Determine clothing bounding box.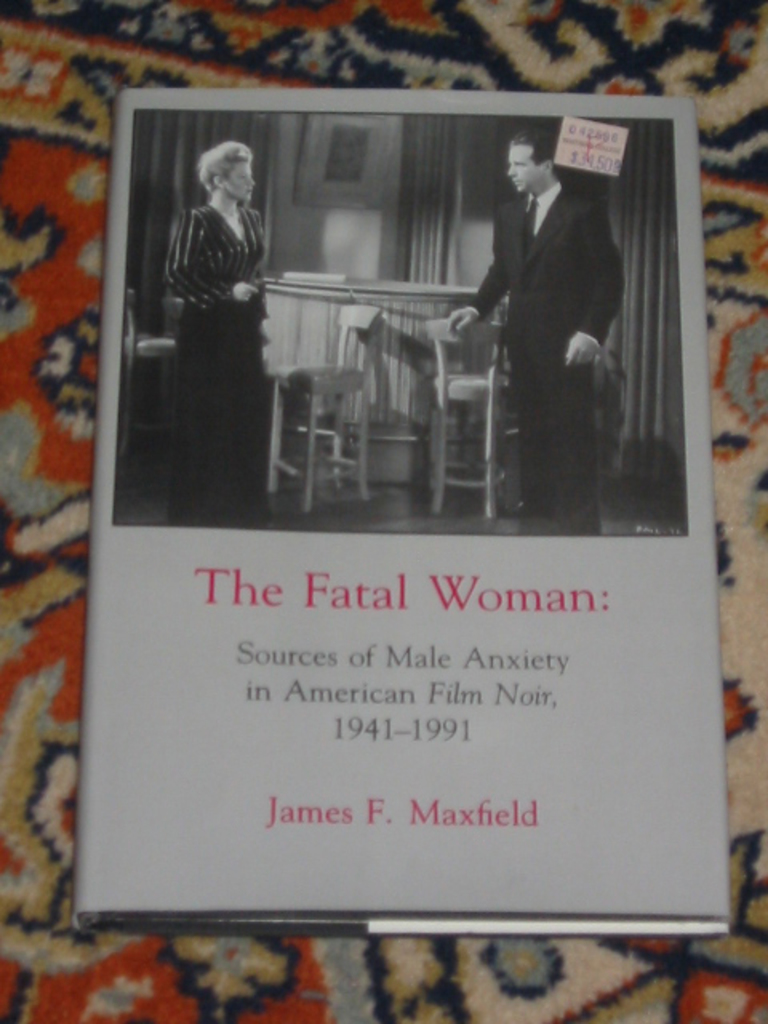
Determined: crop(462, 186, 621, 526).
